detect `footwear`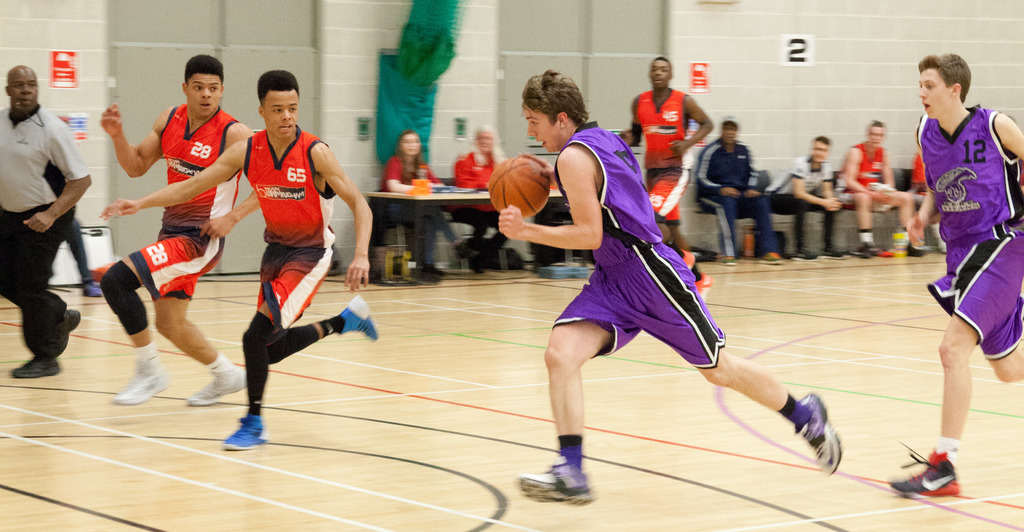
(x1=790, y1=248, x2=820, y2=262)
